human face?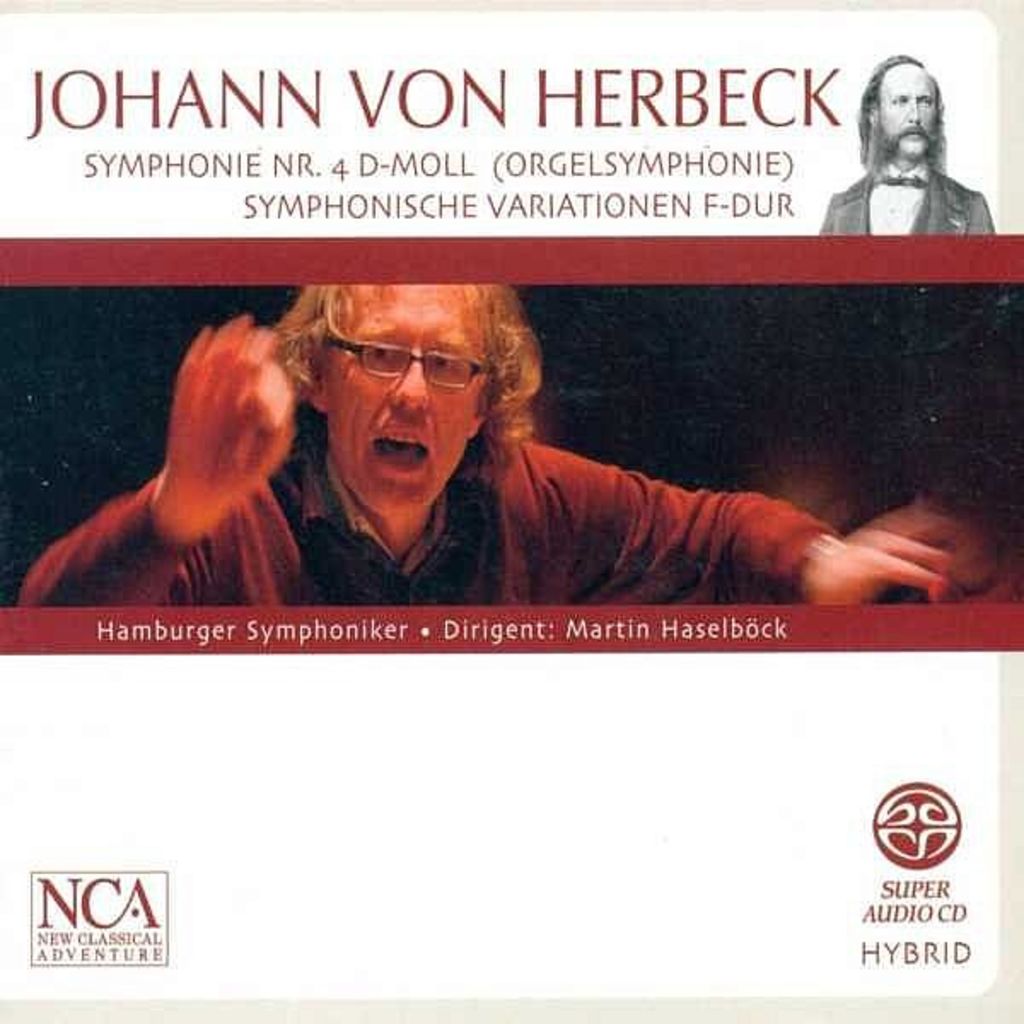
886, 67, 937, 155
